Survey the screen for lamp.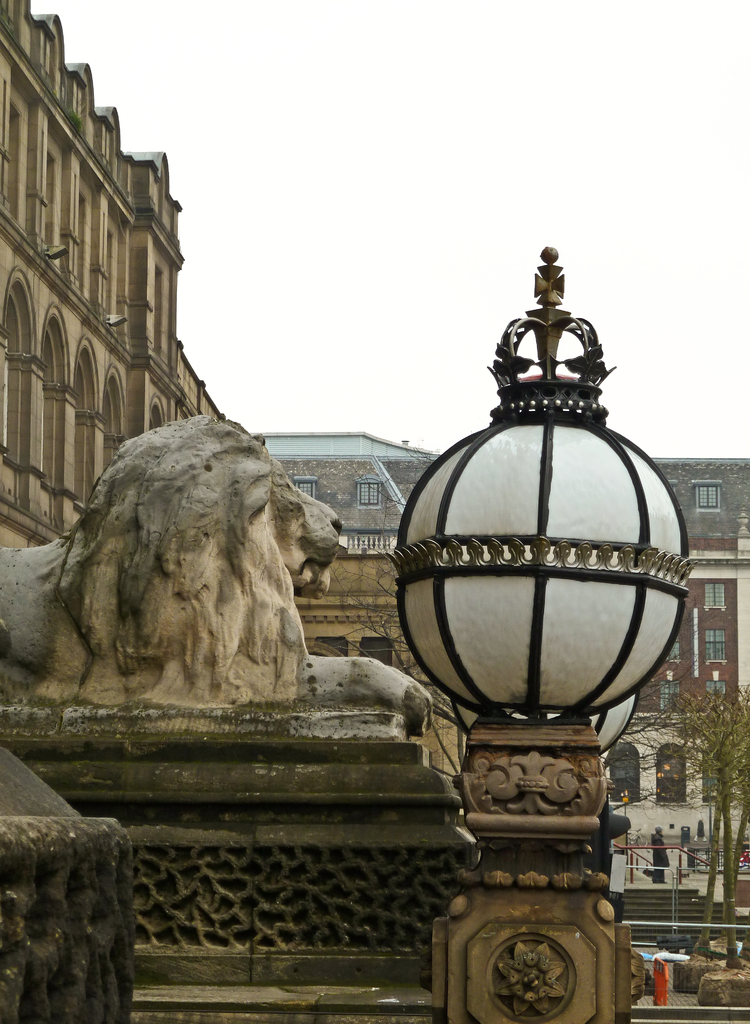
Survey found: box=[738, 506, 749, 536].
